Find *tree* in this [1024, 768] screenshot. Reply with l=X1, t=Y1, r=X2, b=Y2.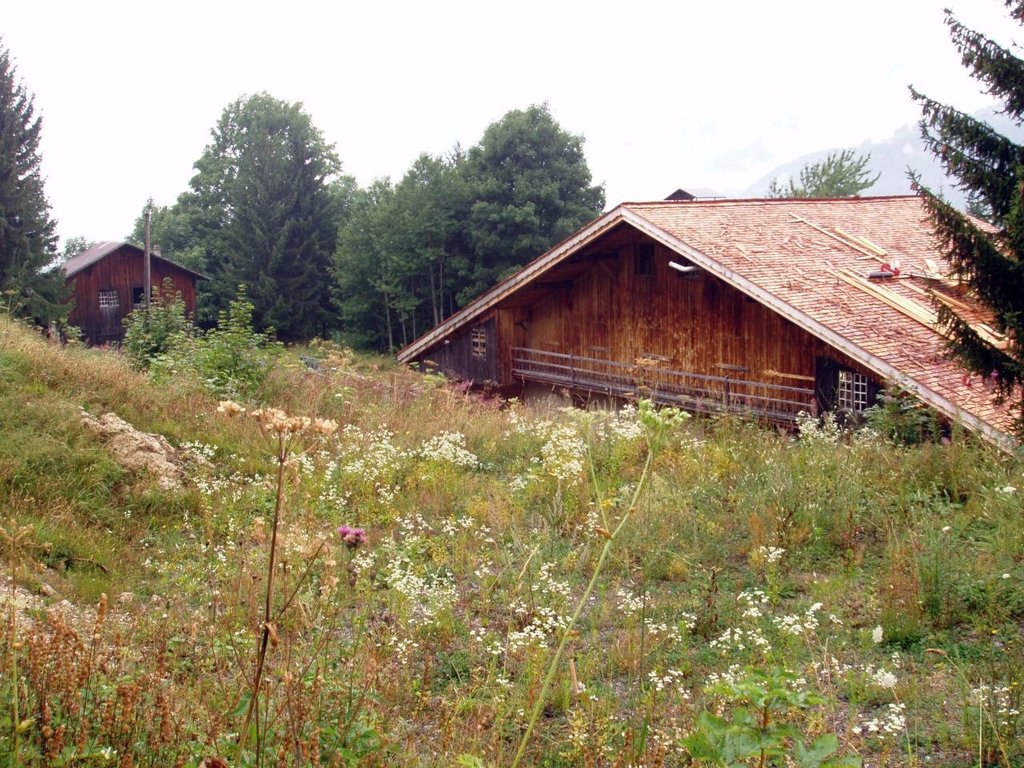
l=0, t=42, r=69, b=339.
